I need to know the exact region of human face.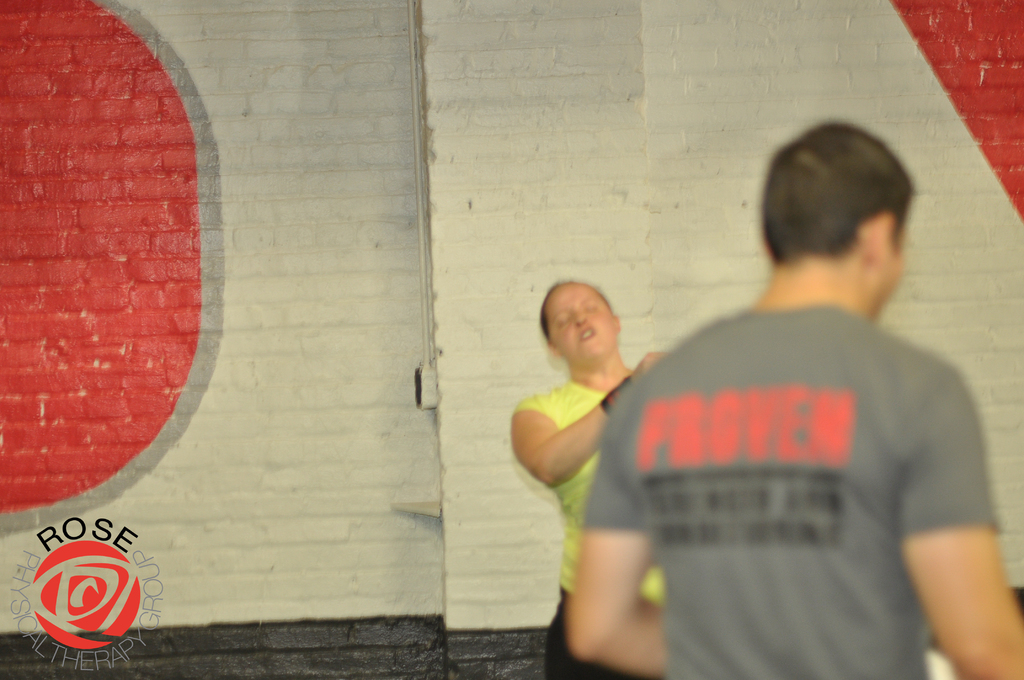
Region: 545/275/623/357.
